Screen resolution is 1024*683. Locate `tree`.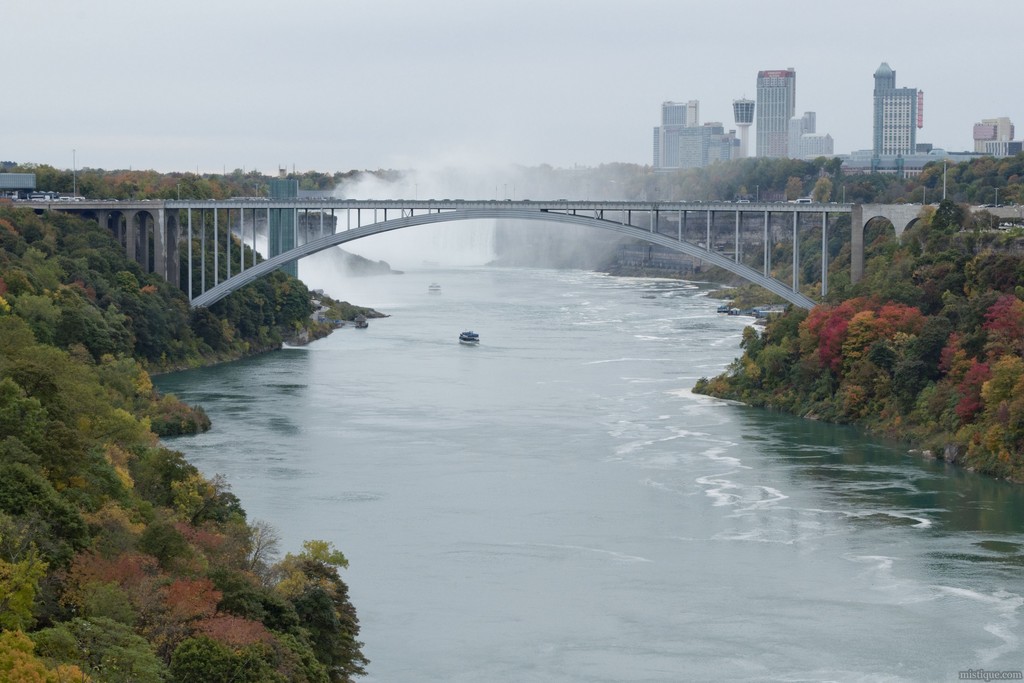
detection(220, 572, 298, 632).
